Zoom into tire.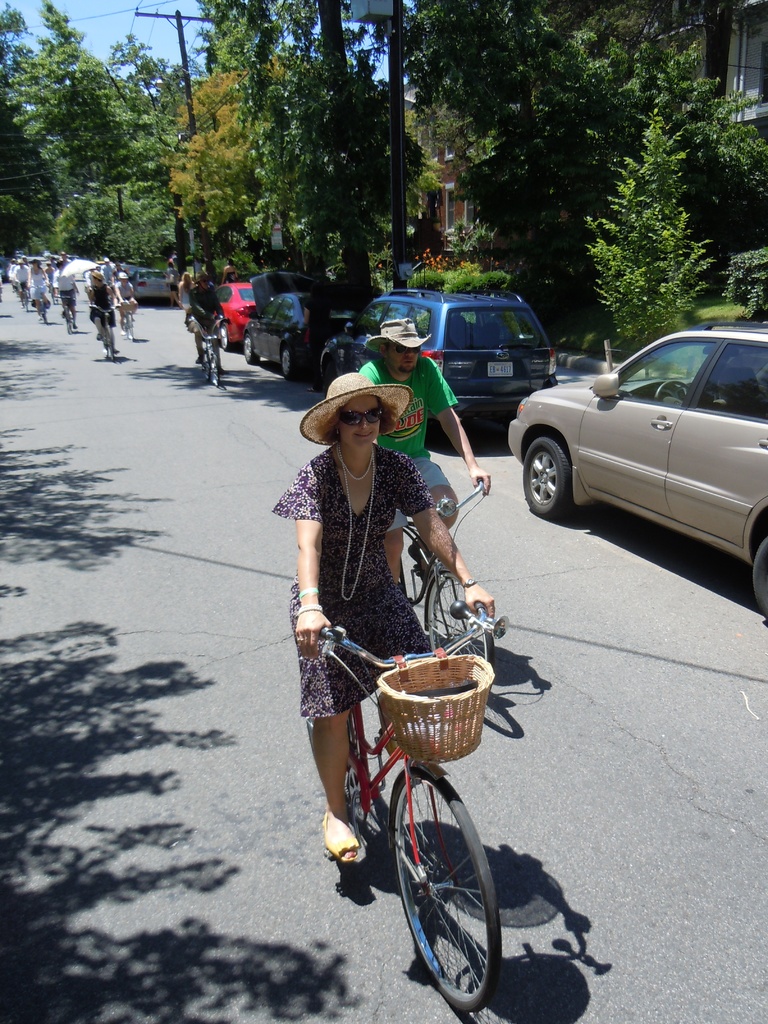
Zoom target: left=218, top=323, right=227, bottom=349.
